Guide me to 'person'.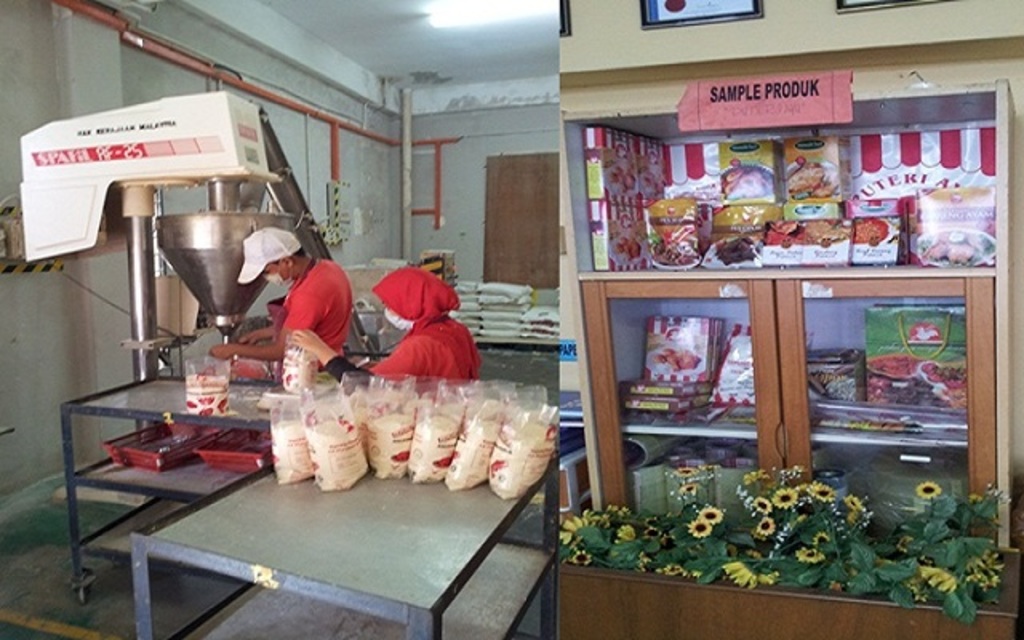
Guidance: (360,245,475,394).
